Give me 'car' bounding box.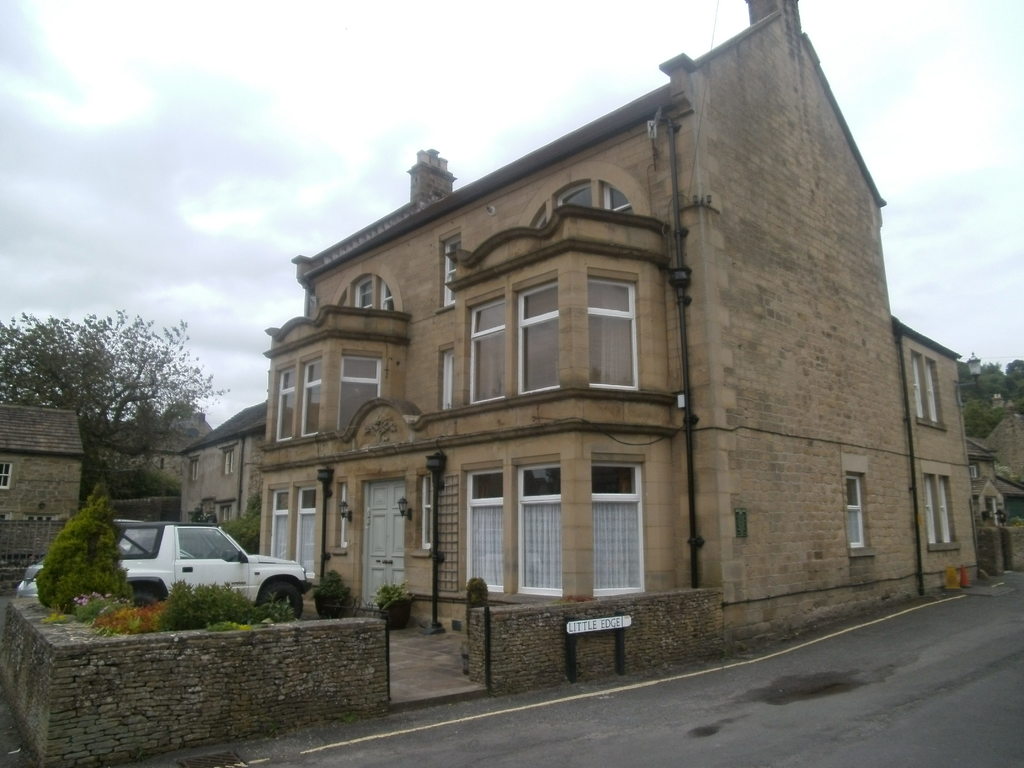
pyautogui.locateOnScreen(17, 558, 44, 599).
